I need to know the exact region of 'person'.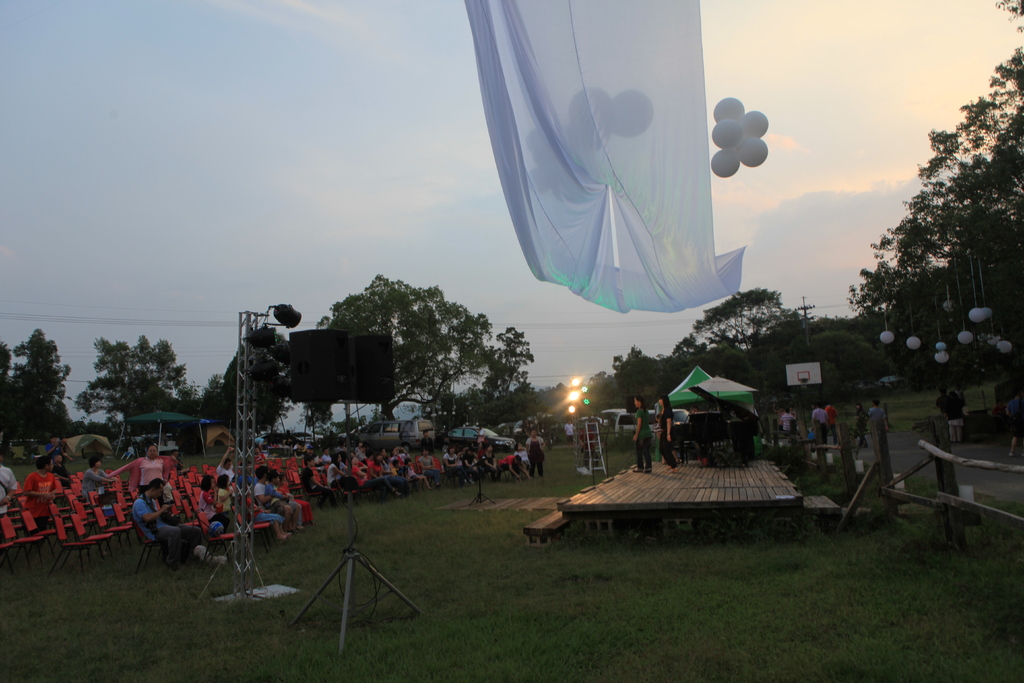
Region: rect(0, 463, 22, 525).
